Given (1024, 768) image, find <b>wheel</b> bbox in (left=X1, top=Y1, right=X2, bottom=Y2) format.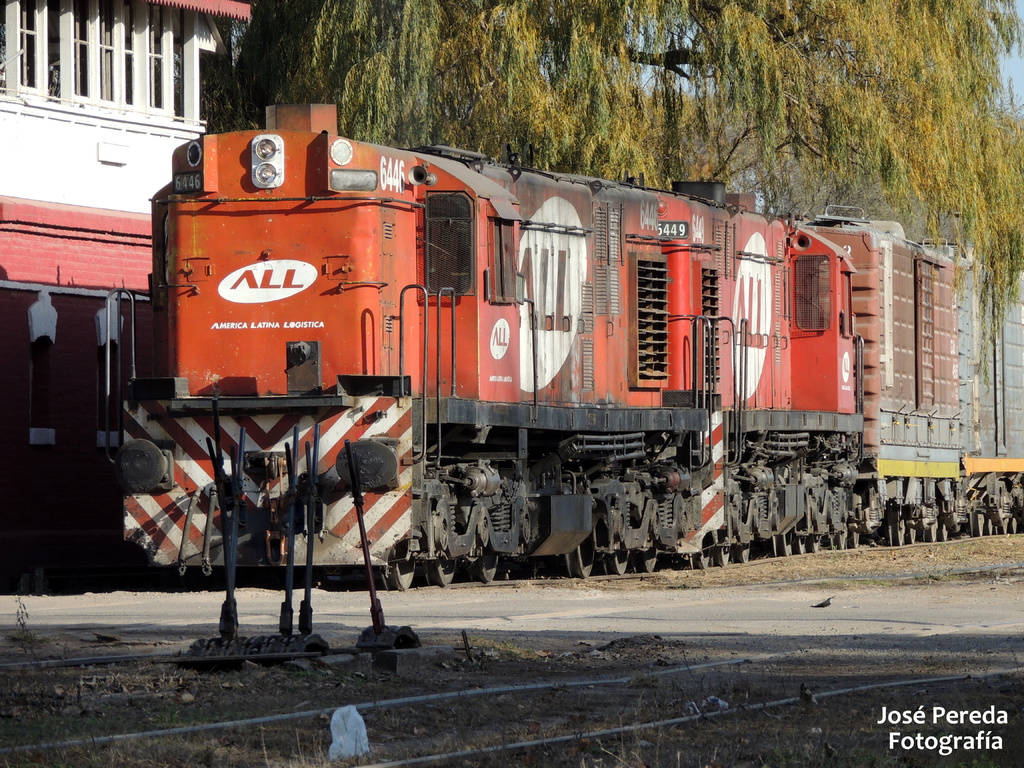
(left=812, top=537, right=825, bottom=552).
